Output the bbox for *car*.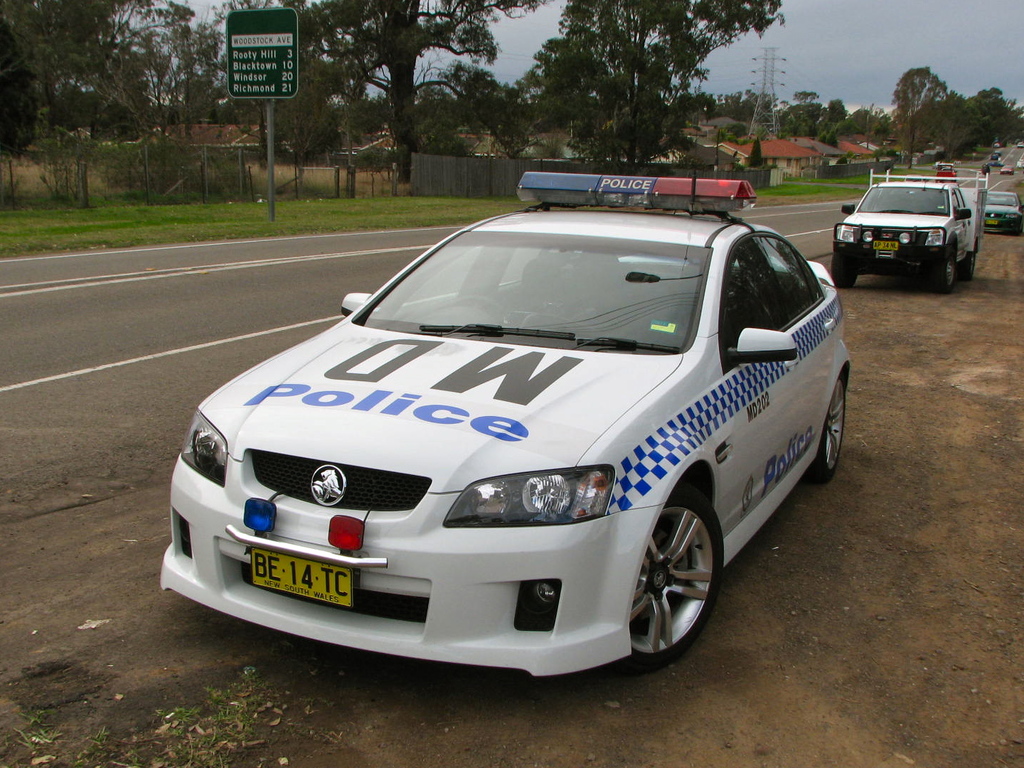
[left=989, top=161, right=1004, bottom=166].
